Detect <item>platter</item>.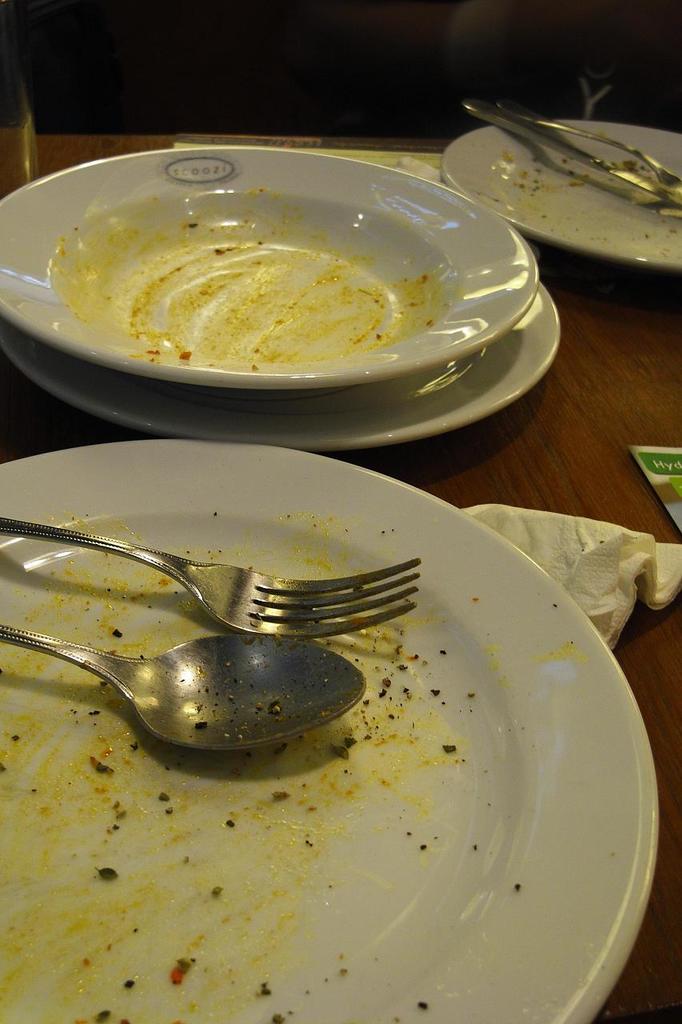
Detected at (left=0, top=441, right=655, bottom=1023).
